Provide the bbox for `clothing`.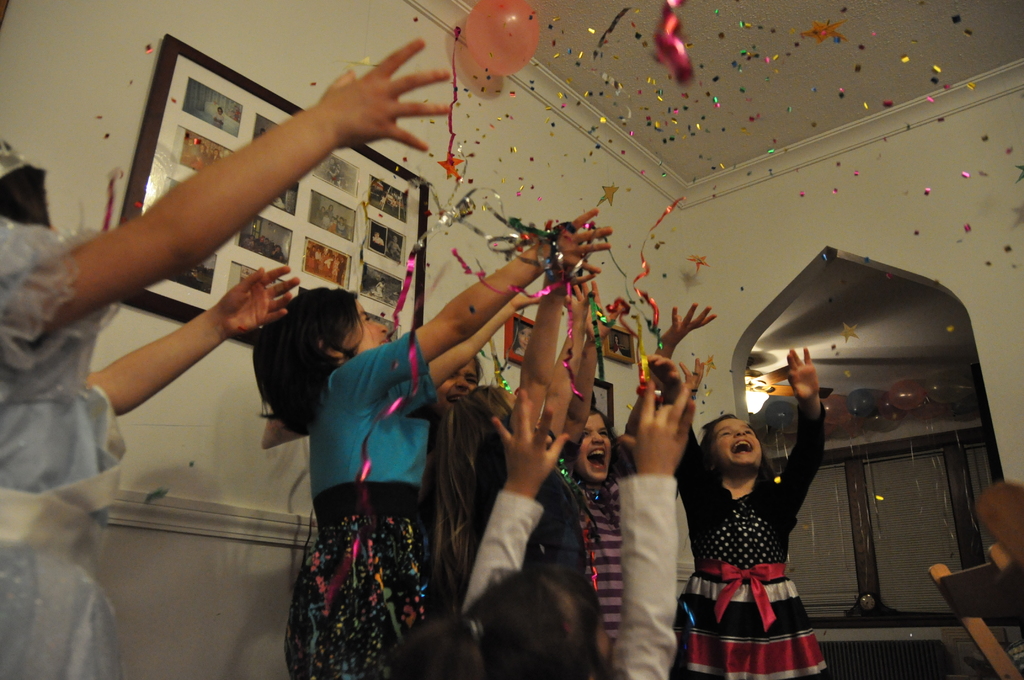
BBox(553, 467, 635, 644).
